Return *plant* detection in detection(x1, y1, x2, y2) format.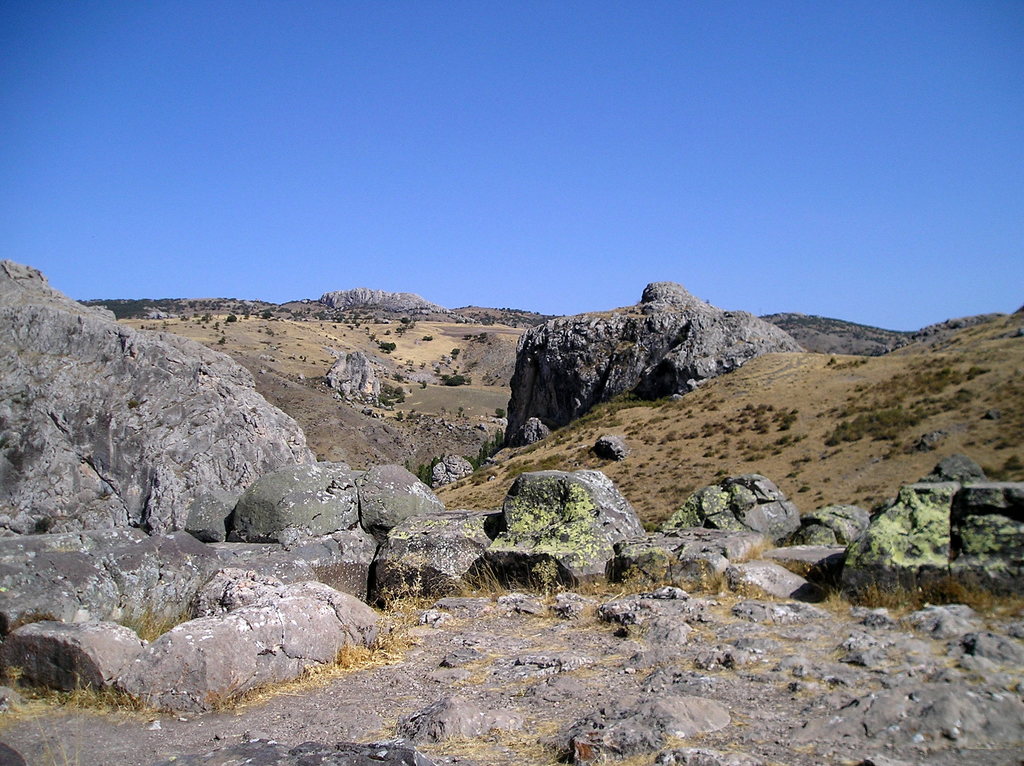
detection(472, 466, 493, 482).
